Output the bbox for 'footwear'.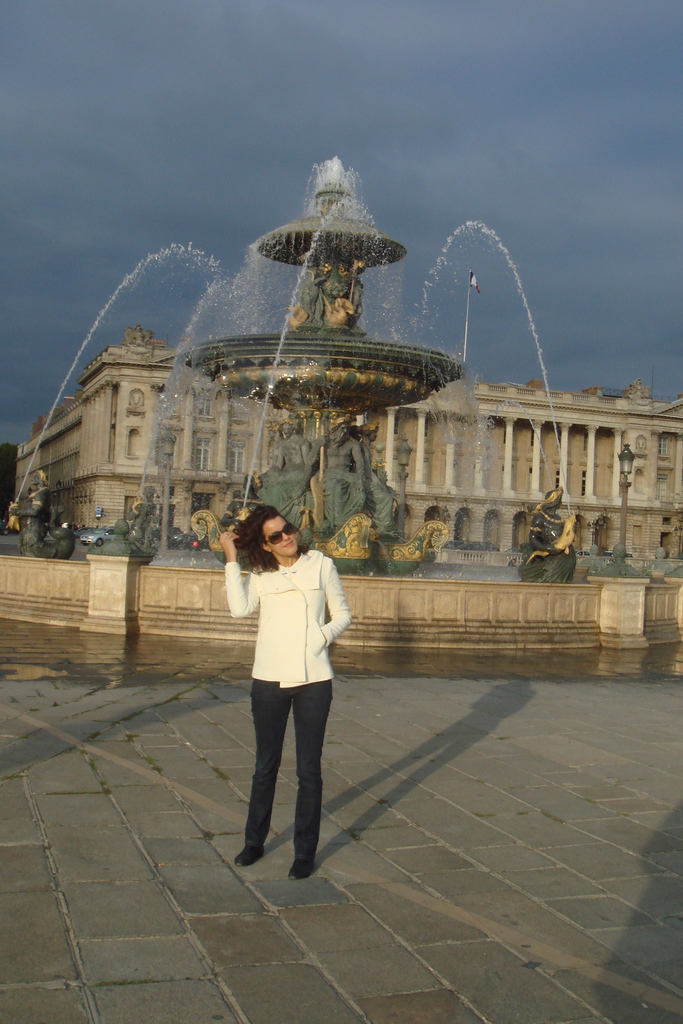
284 858 319 886.
